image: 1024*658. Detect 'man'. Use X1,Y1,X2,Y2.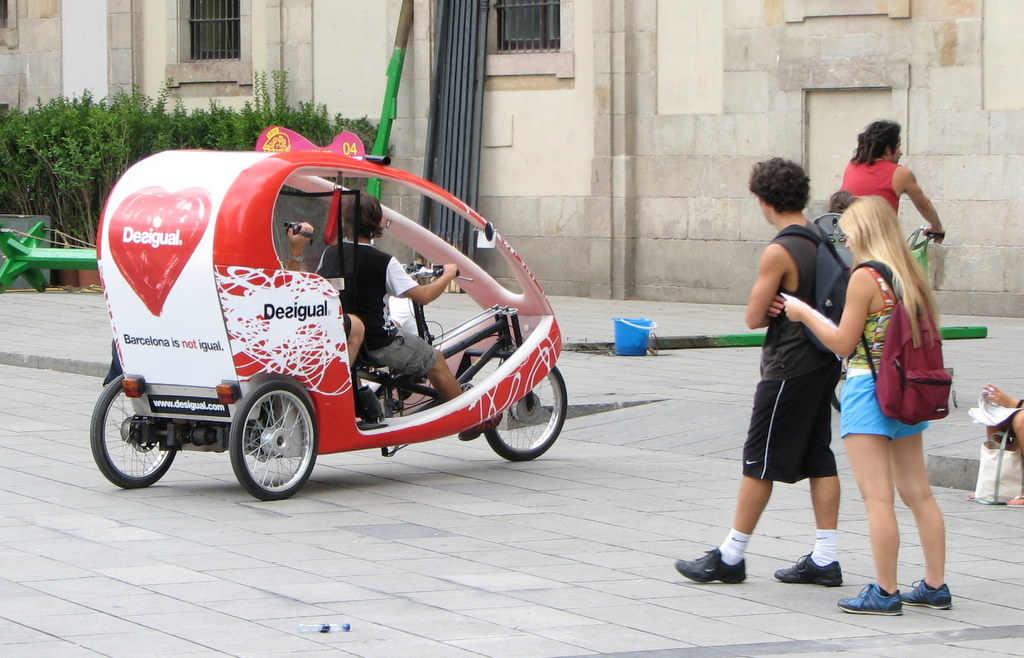
719,147,880,567.
